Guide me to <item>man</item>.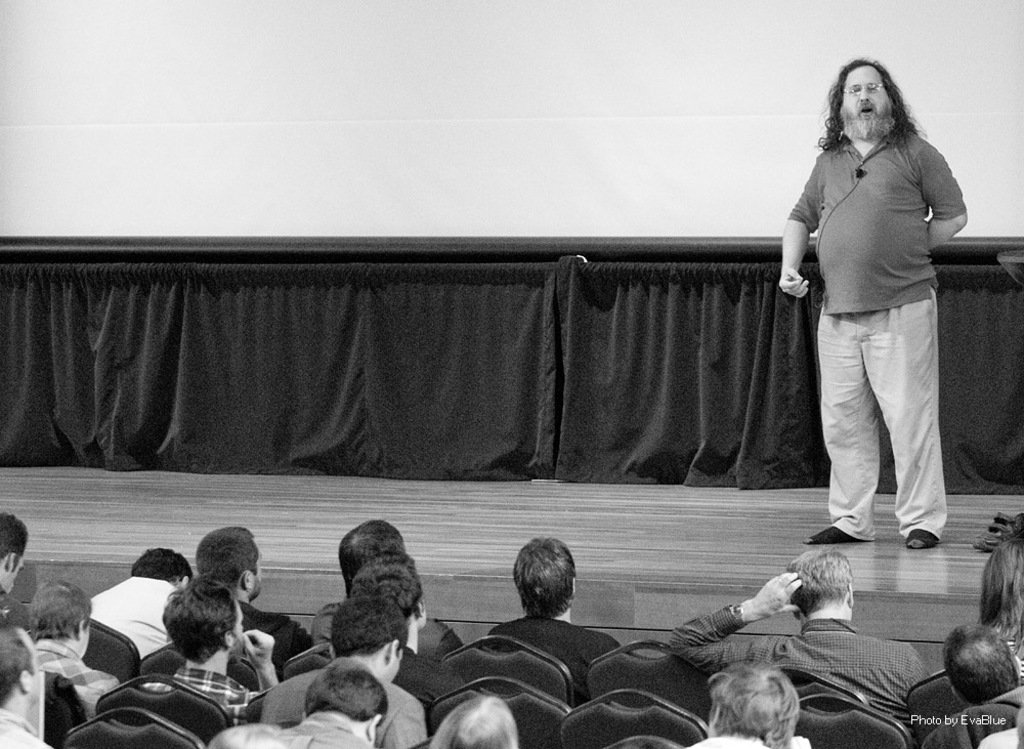
Guidance: 777, 52, 973, 555.
